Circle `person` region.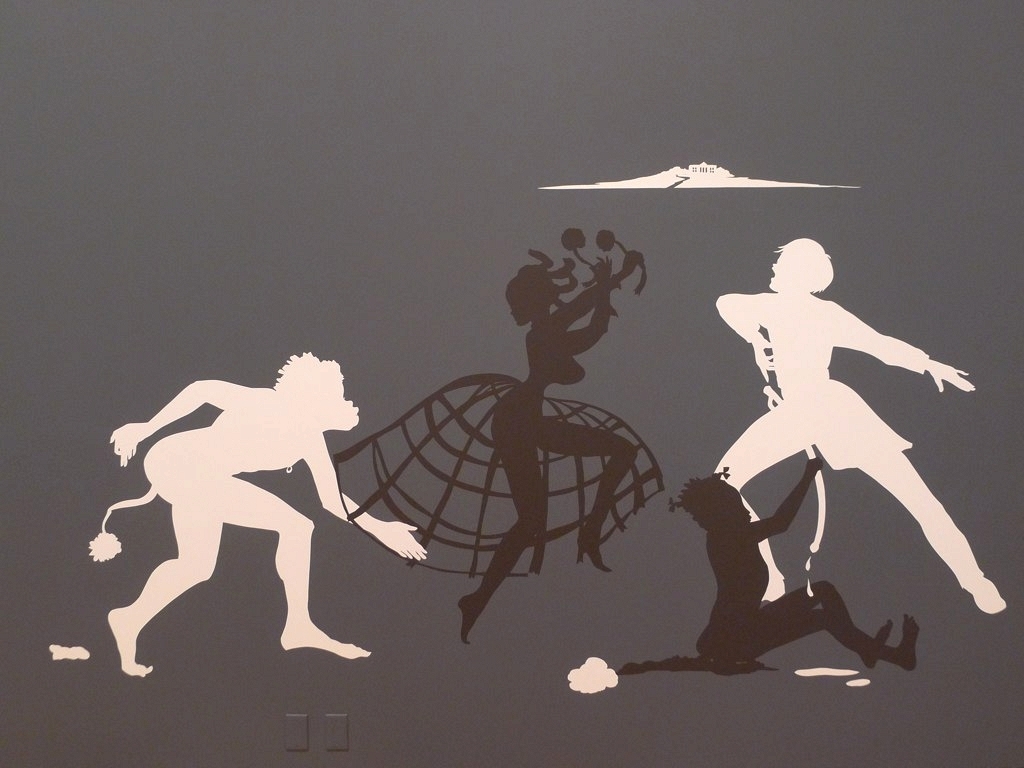
Region: BBox(455, 241, 642, 653).
